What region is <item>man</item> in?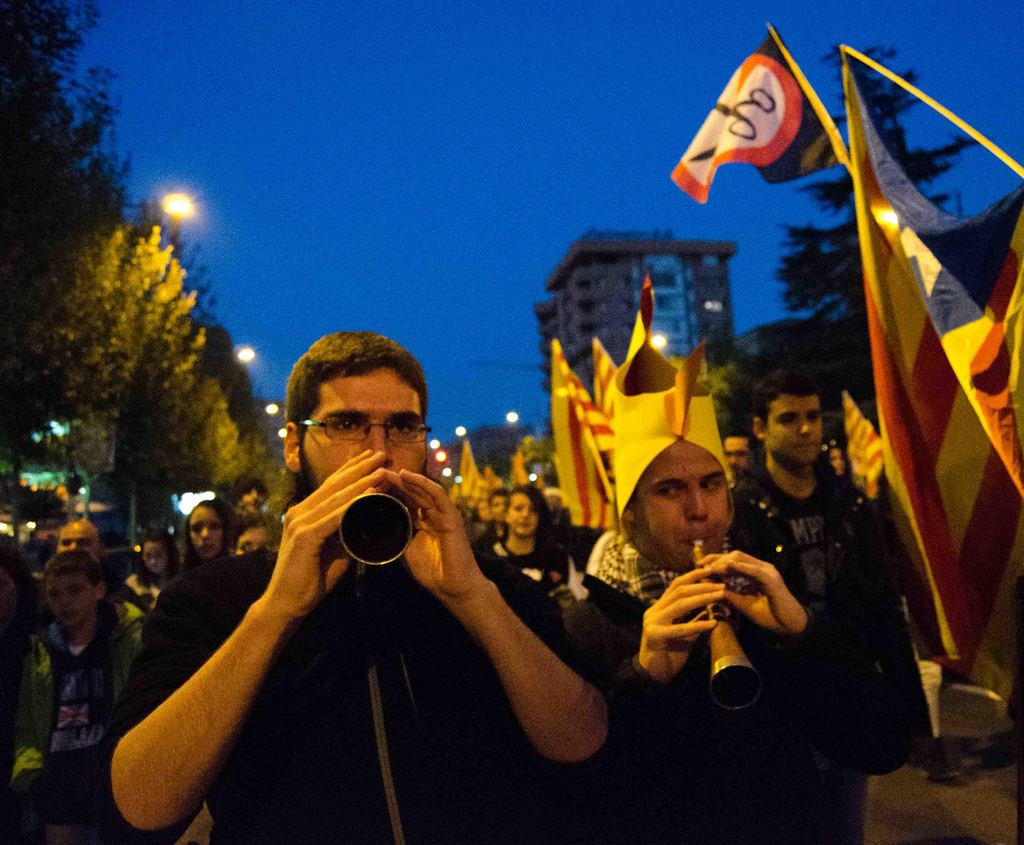
<bbox>737, 370, 903, 782</bbox>.
